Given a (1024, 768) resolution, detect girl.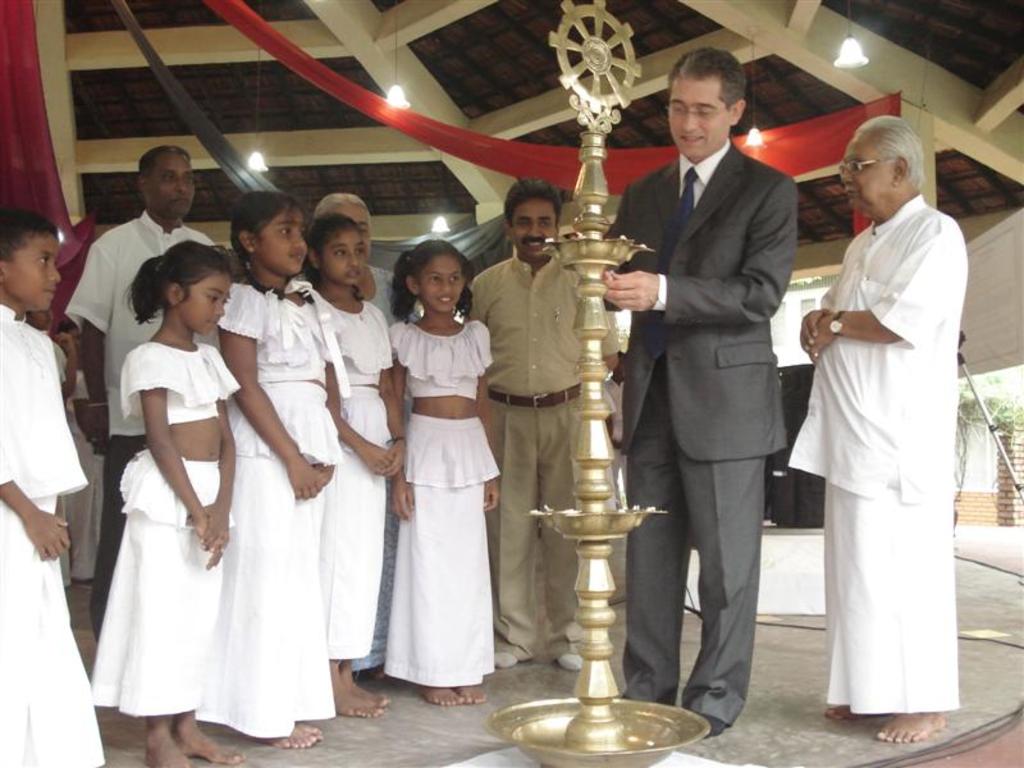
<bbox>293, 212, 410, 716</bbox>.
